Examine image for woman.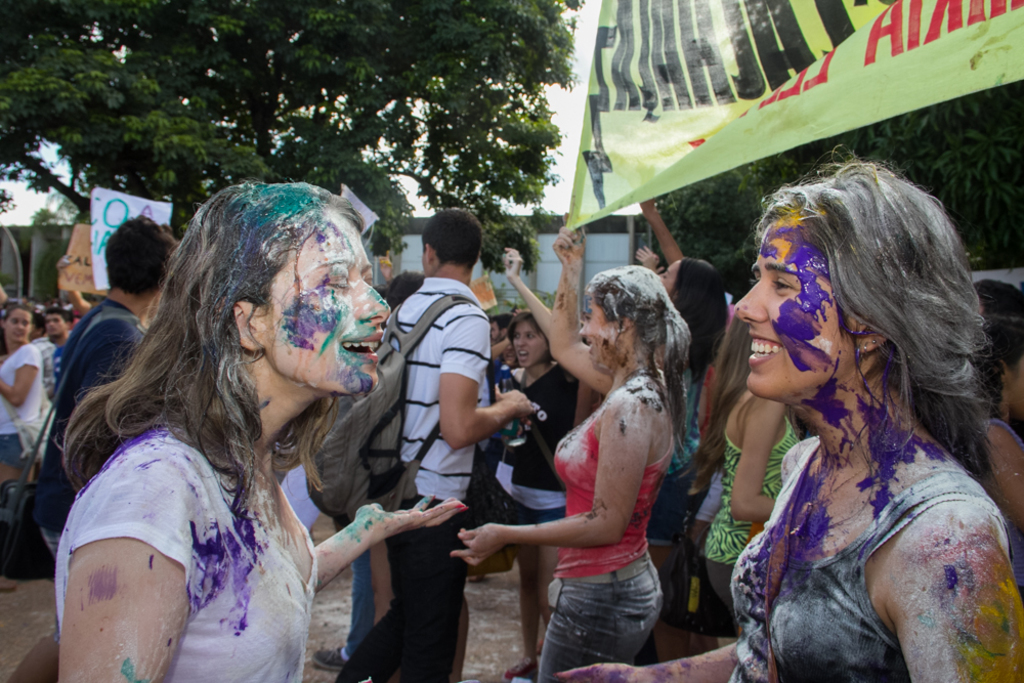
Examination result: select_region(553, 143, 1023, 682).
